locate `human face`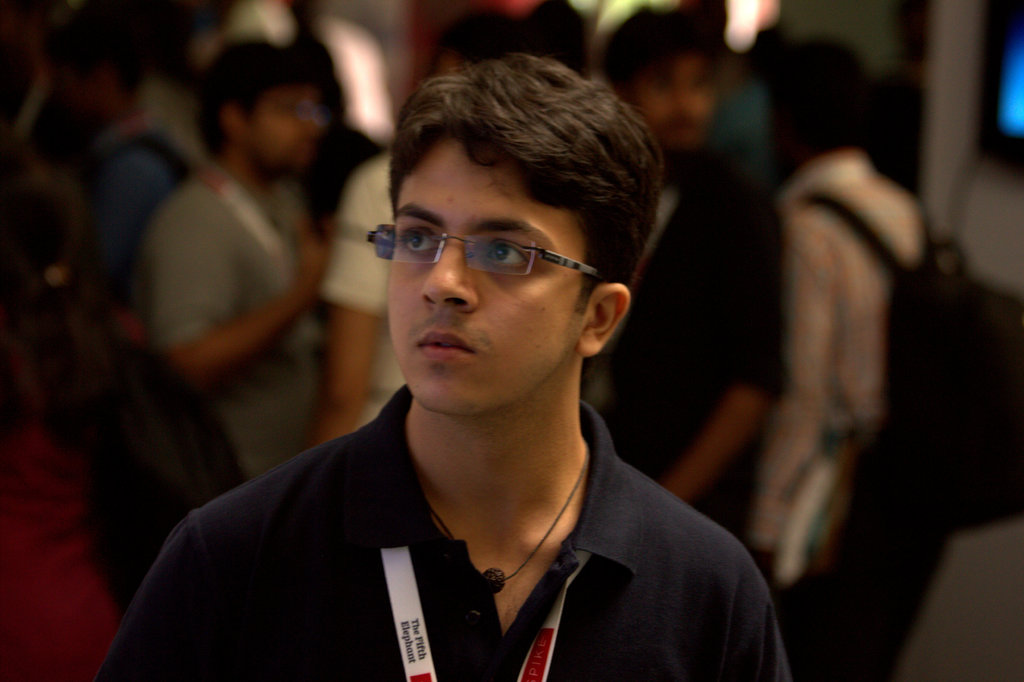
left=244, top=92, right=320, bottom=174
